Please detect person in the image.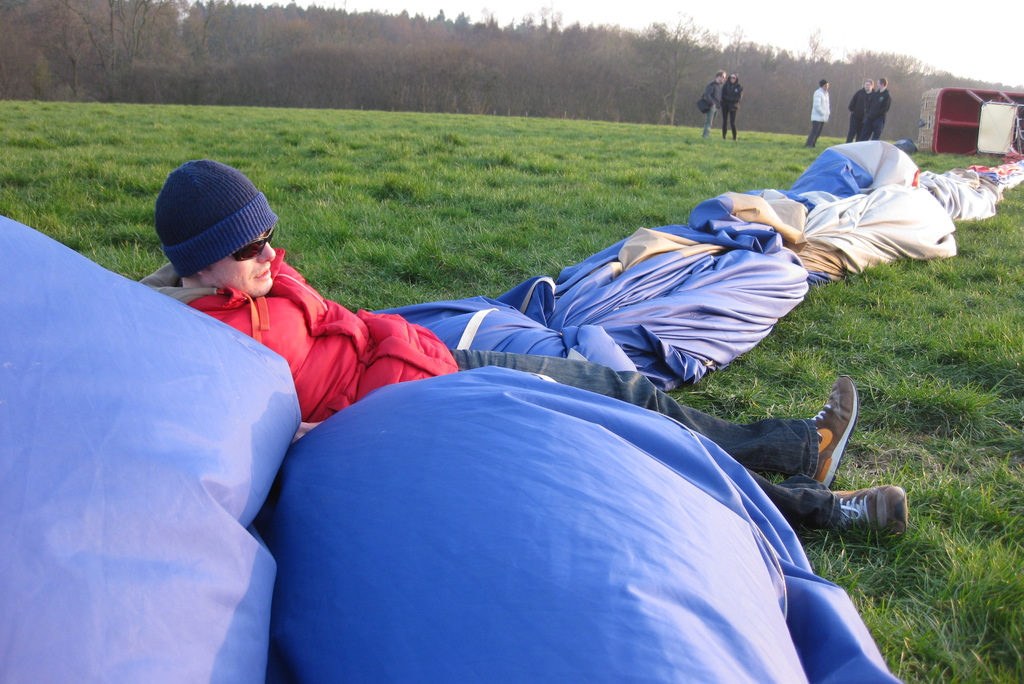
847,76,879,146.
